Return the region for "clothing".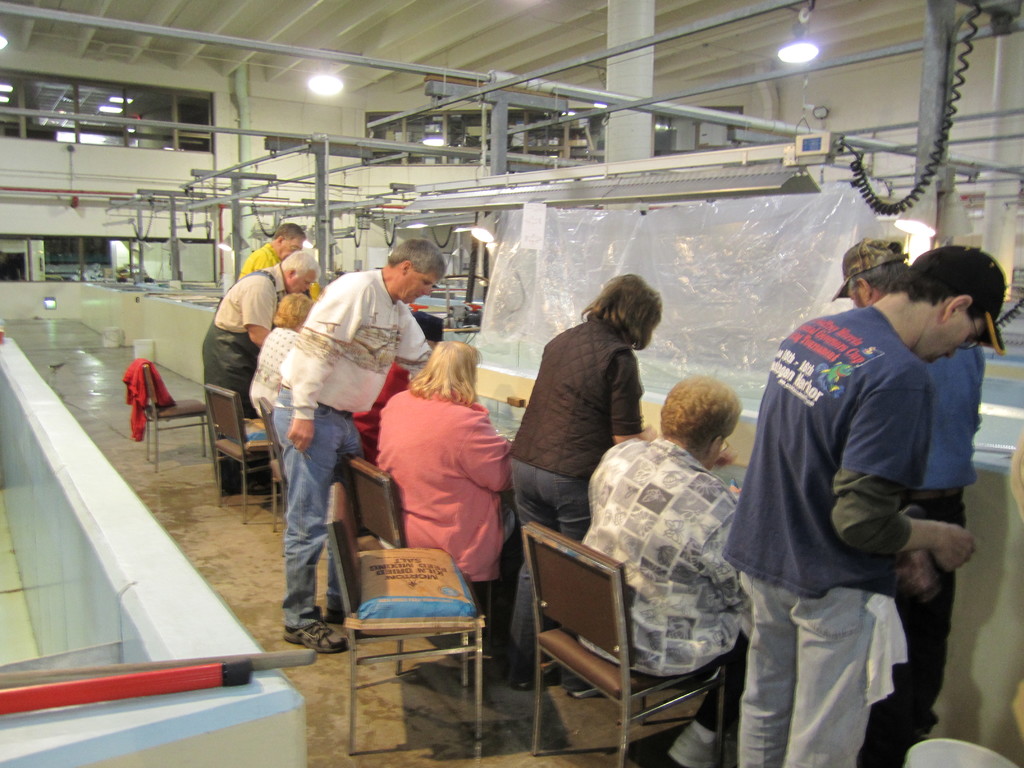
(265,262,434,632).
